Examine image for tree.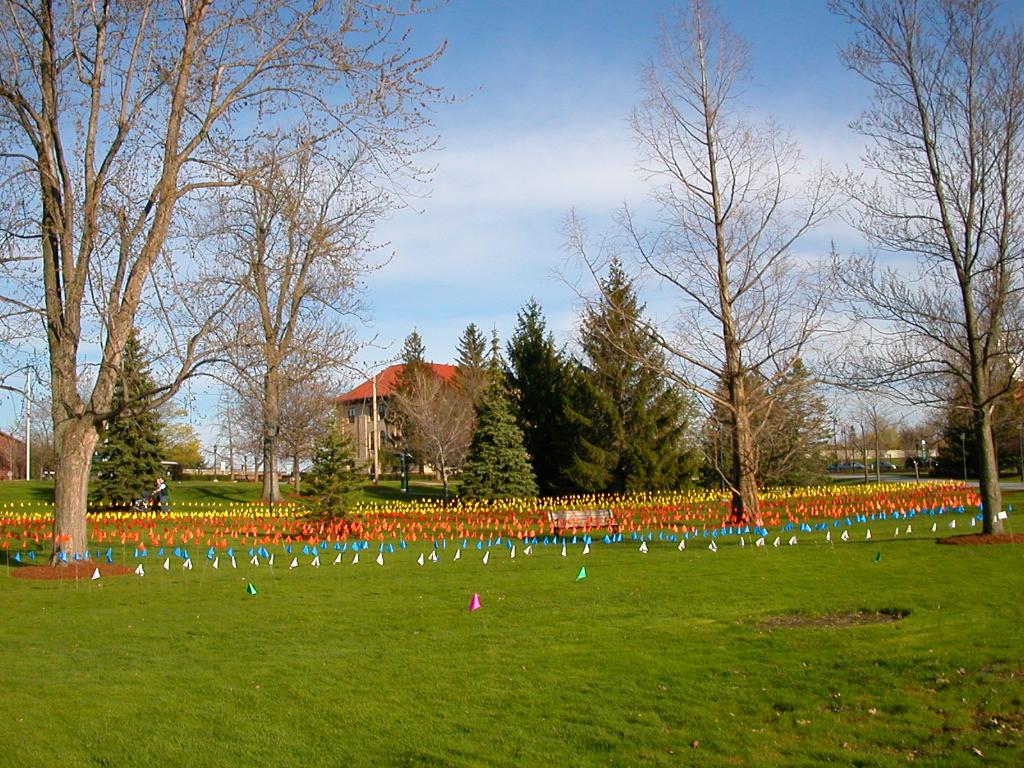
Examination result: [x1=96, y1=332, x2=165, y2=516].
